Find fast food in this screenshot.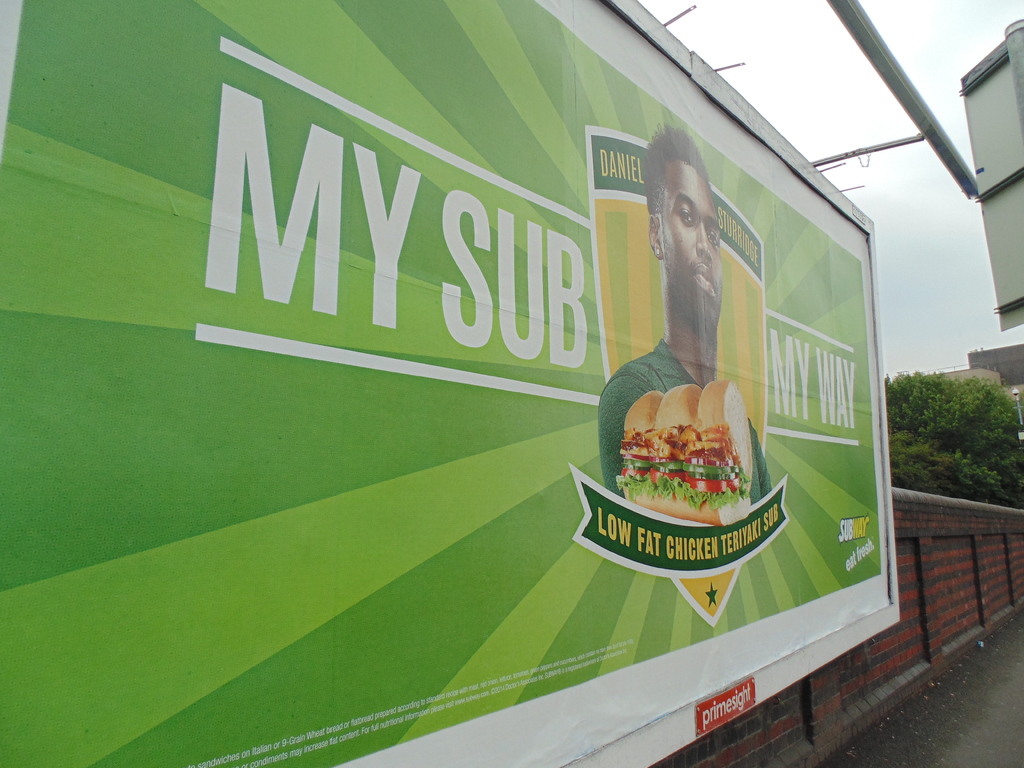
The bounding box for fast food is select_region(636, 386, 755, 510).
